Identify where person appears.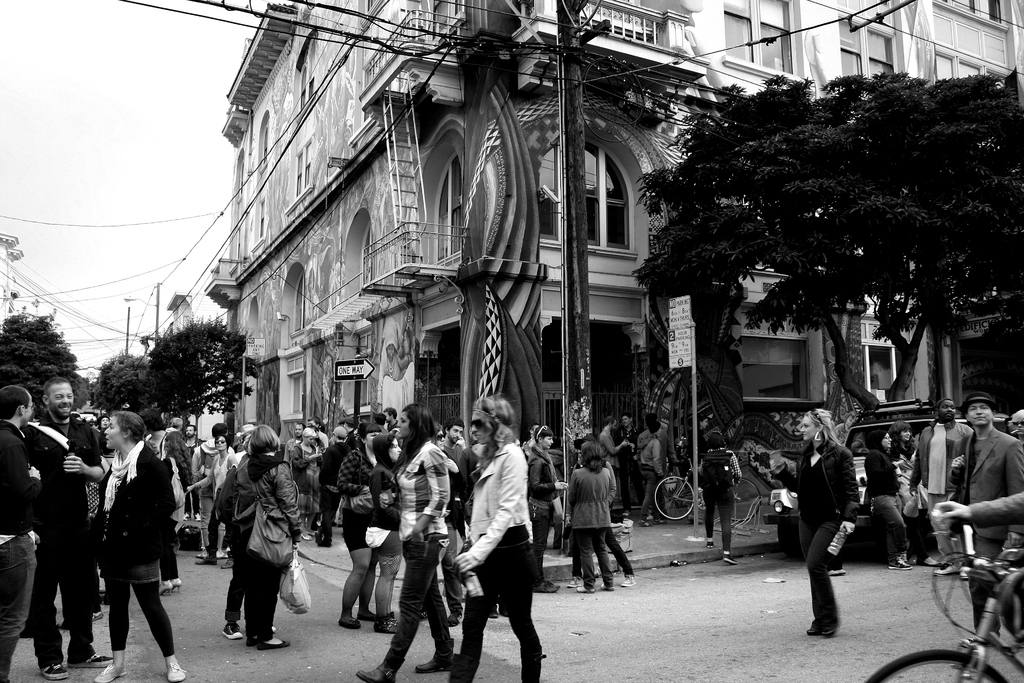
Appears at box=[235, 423, 302, 652].
